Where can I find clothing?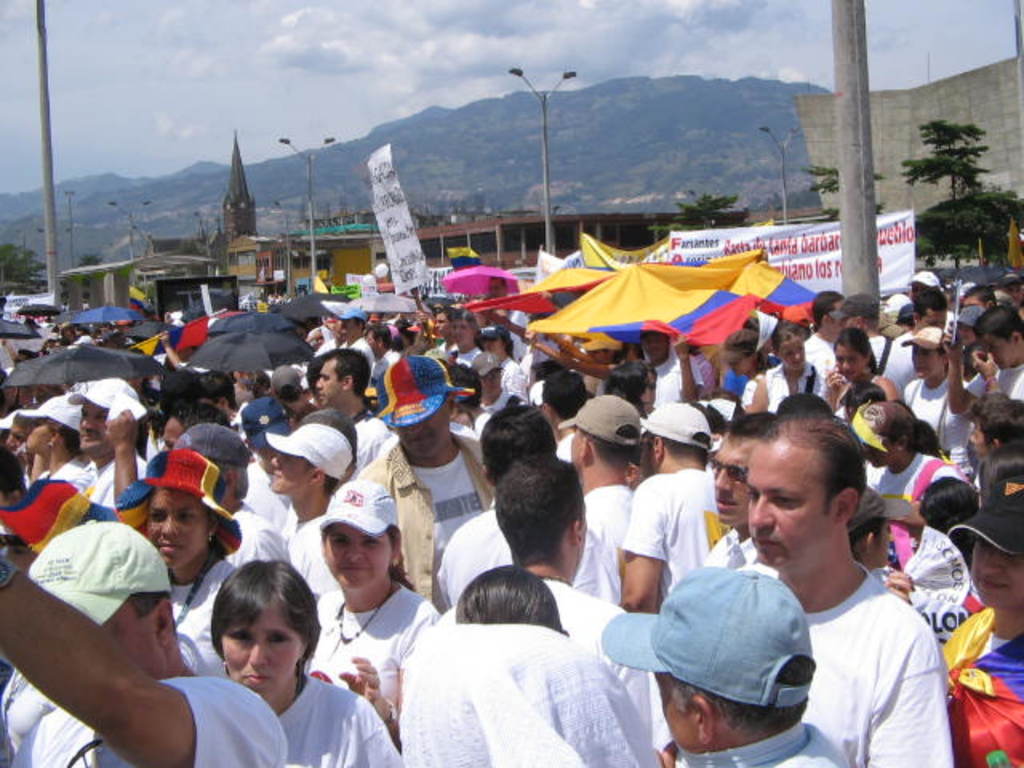
You can find it at bbox(942, 602, 1022, 766).
